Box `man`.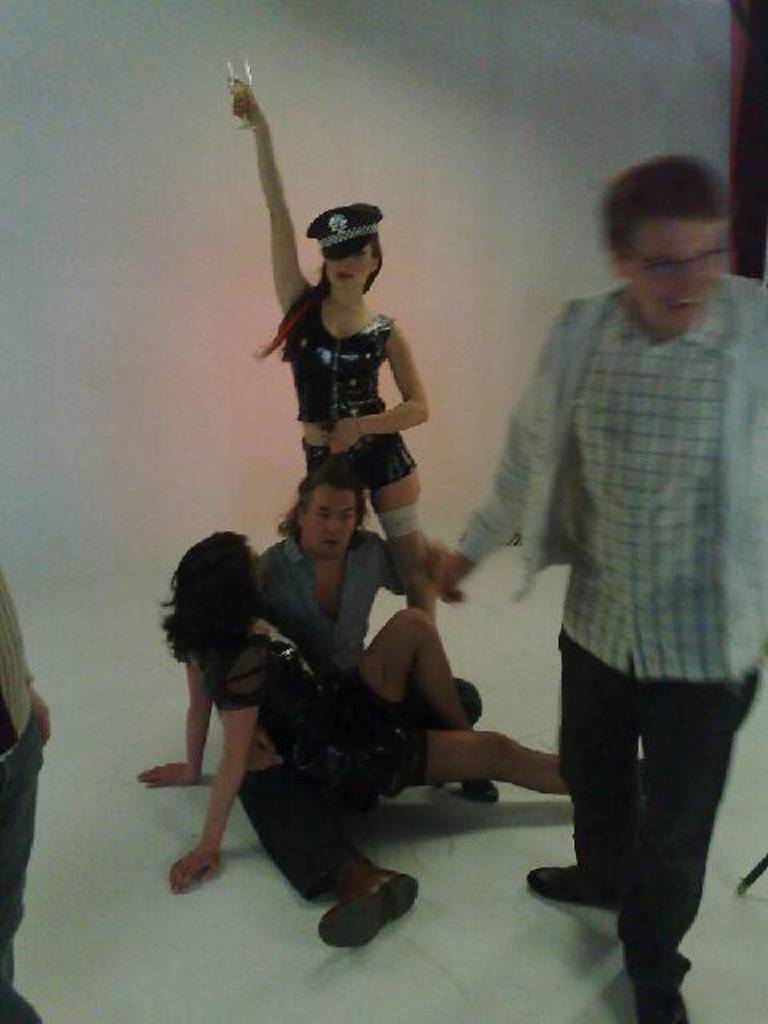
235,472,483,957.
